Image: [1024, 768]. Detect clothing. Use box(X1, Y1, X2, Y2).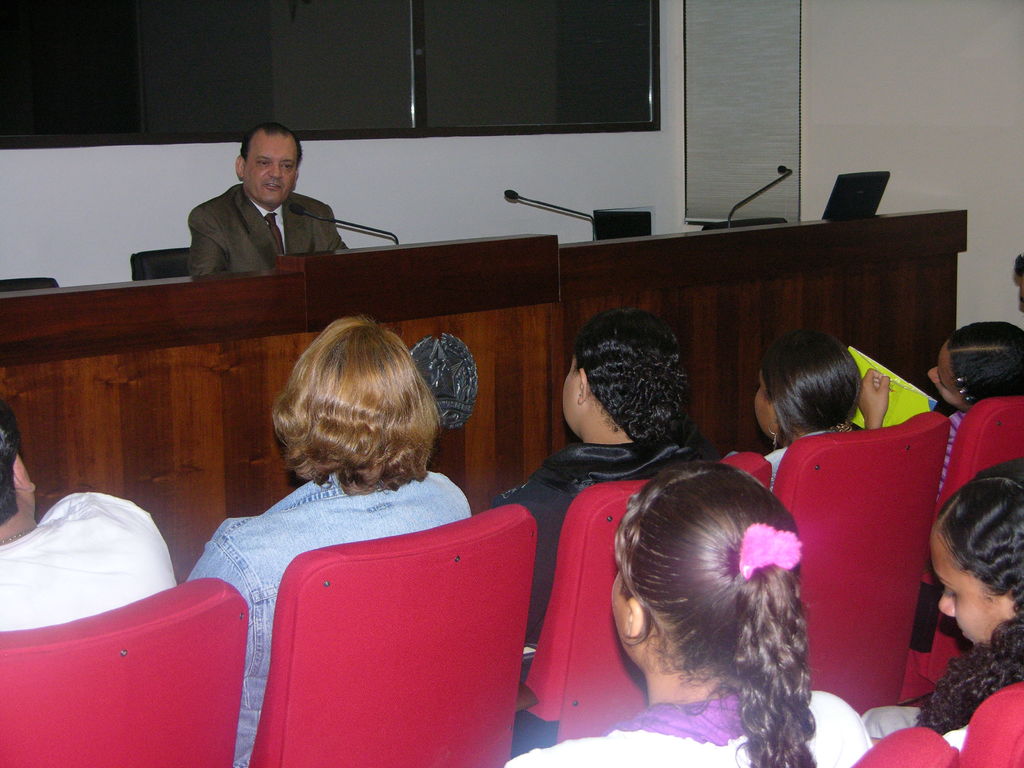
box(938, 408, 964, 501).
